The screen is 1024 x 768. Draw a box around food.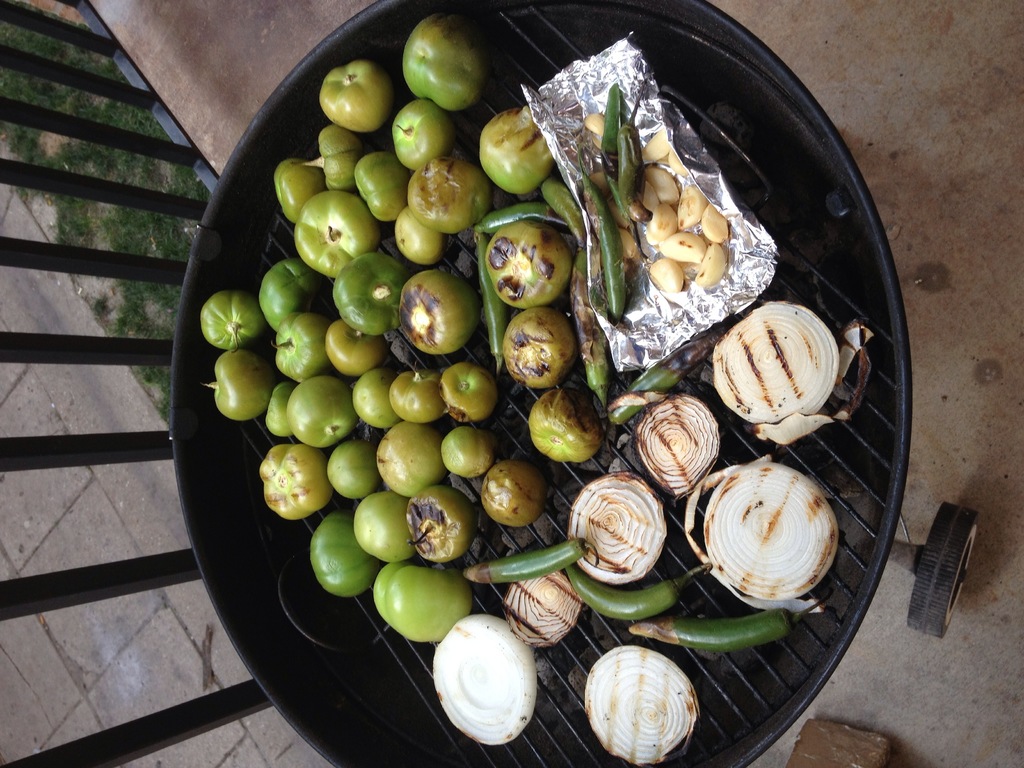
(x1=264, y1=385, x2=297, y2=440).
